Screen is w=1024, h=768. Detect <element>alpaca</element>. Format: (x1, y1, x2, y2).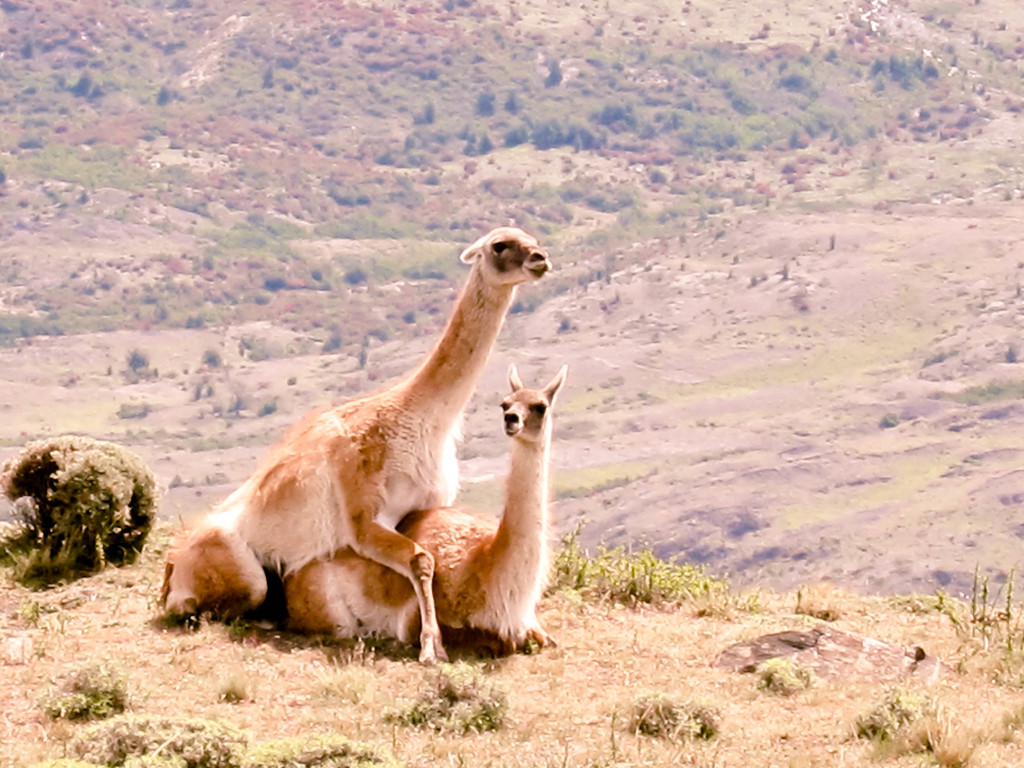
(266, 360, 568, 662).
